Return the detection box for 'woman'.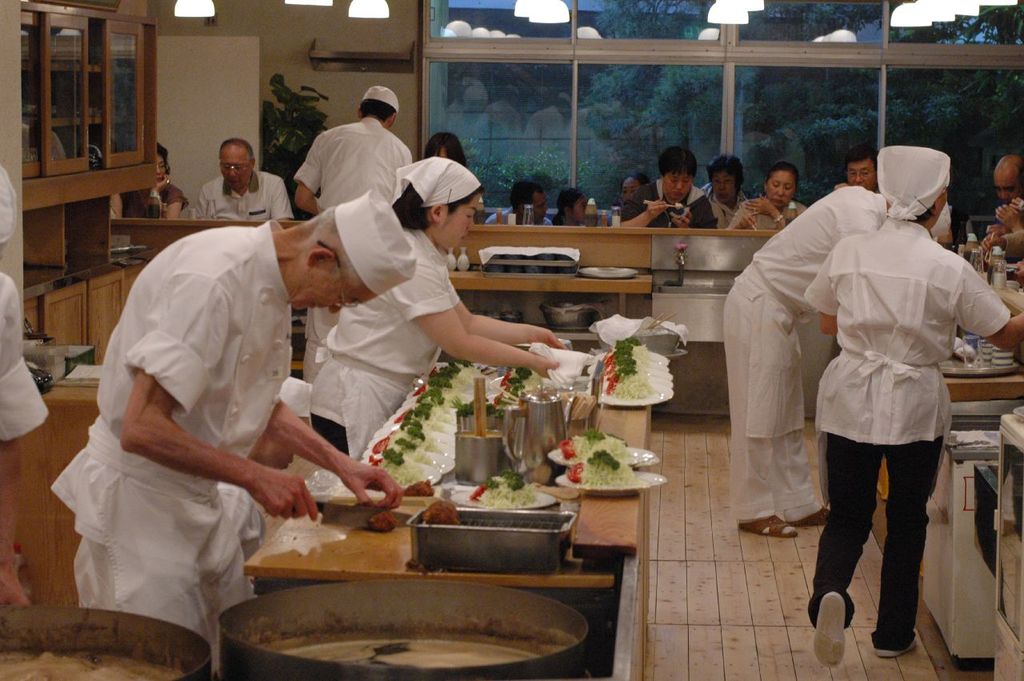
select_region(722, 166, 814, 230).
